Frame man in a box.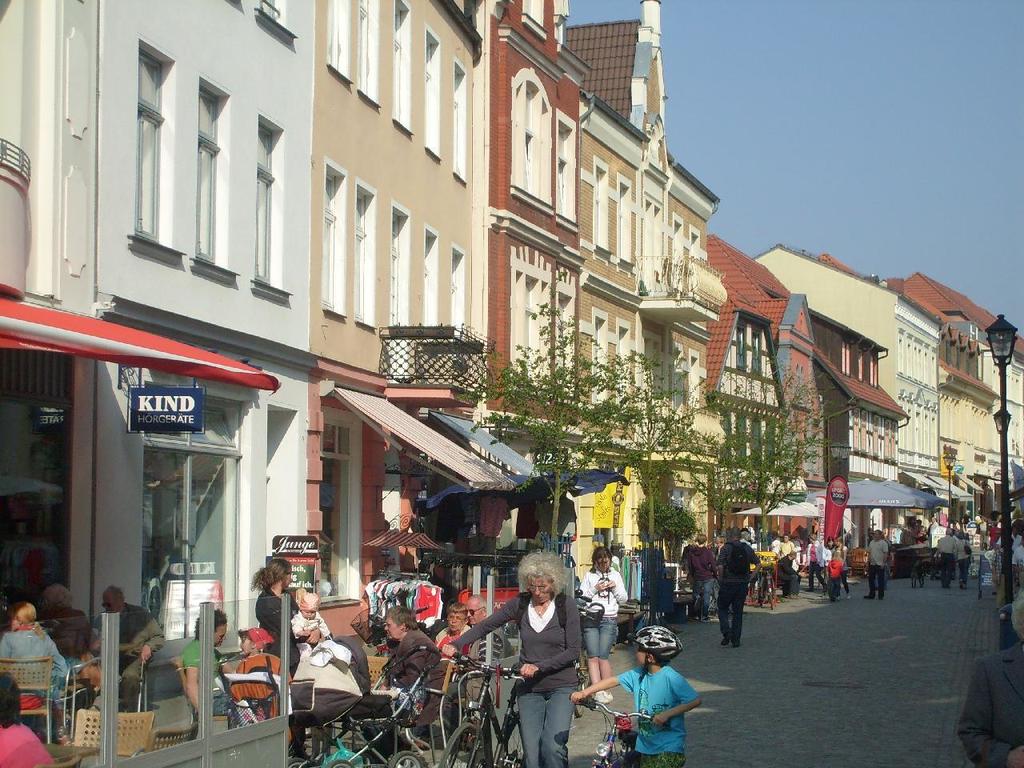
box=[776, 548, 806, 604].
